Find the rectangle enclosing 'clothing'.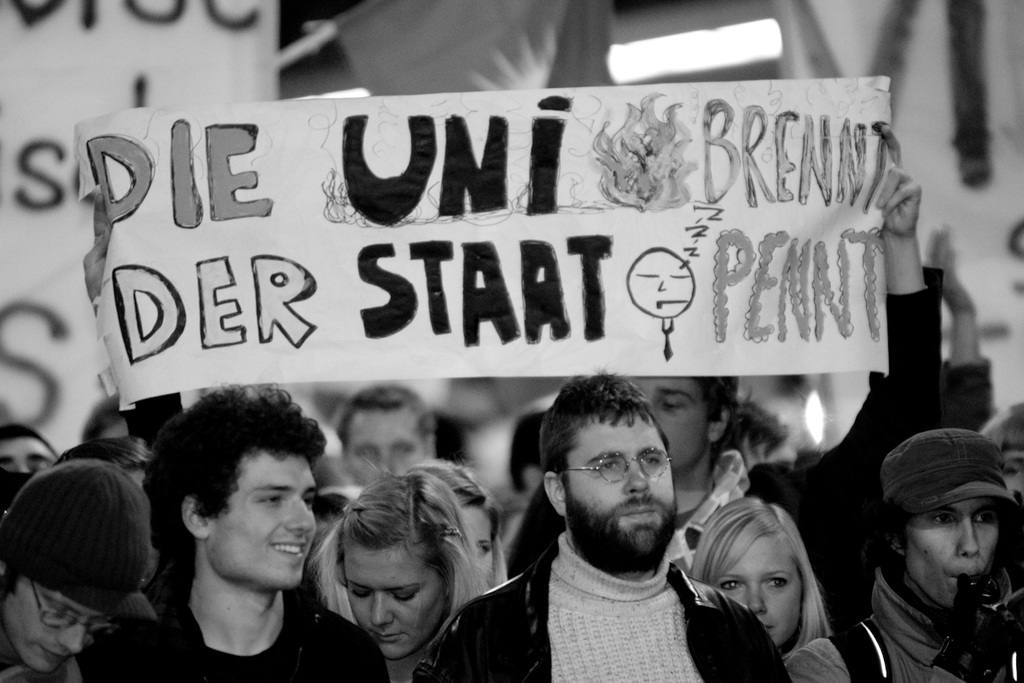
{"x1": 0, "y1": 644, "x2": 84, "y2": 682}.
